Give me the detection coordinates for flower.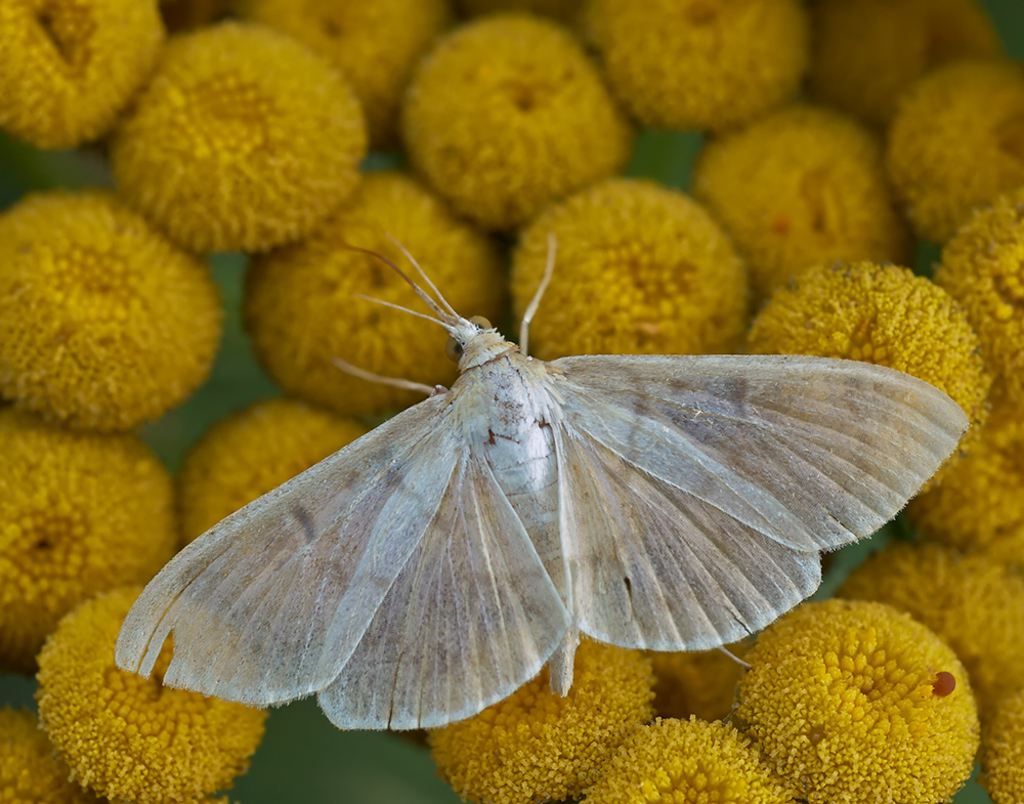
left=248, top=175, right=500, bottom=410.
